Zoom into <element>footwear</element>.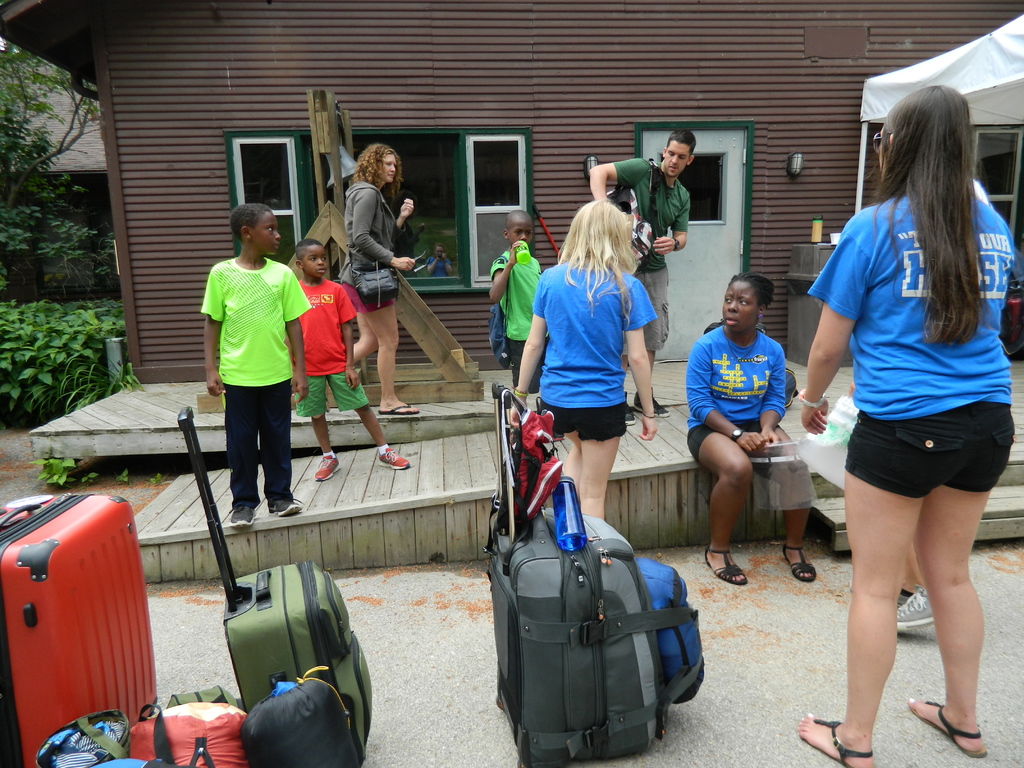
Zoom target: crop(810, 719, 871, 767).
